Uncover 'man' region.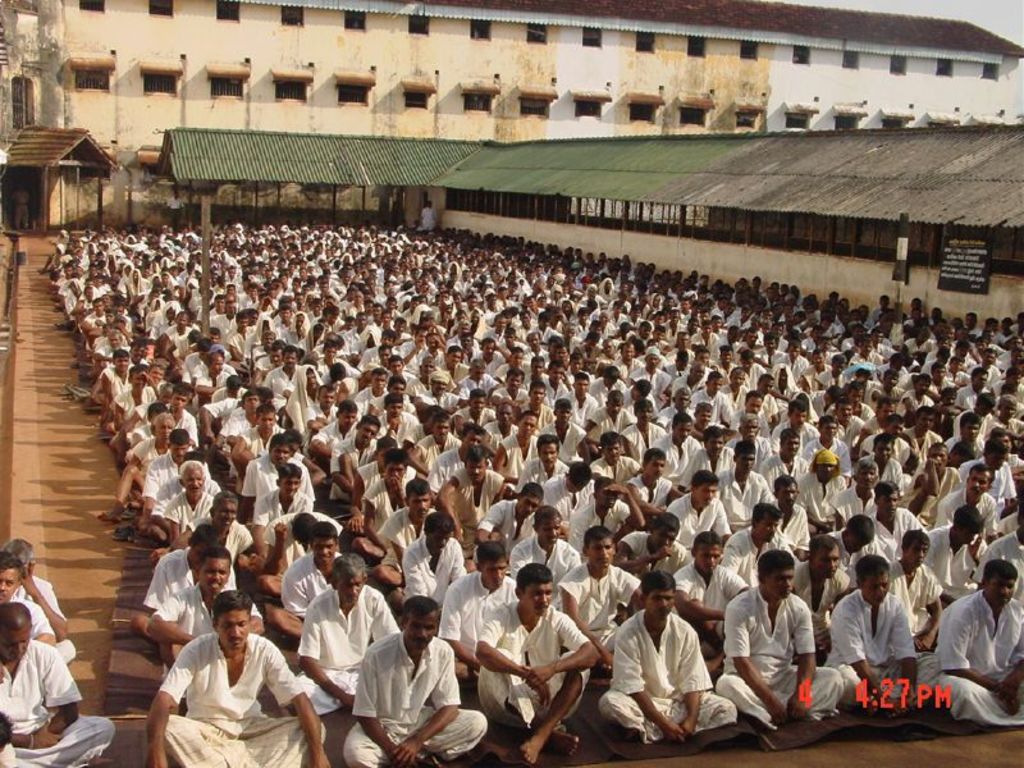
Uncovered: box=[504, 504, 577, 591].
